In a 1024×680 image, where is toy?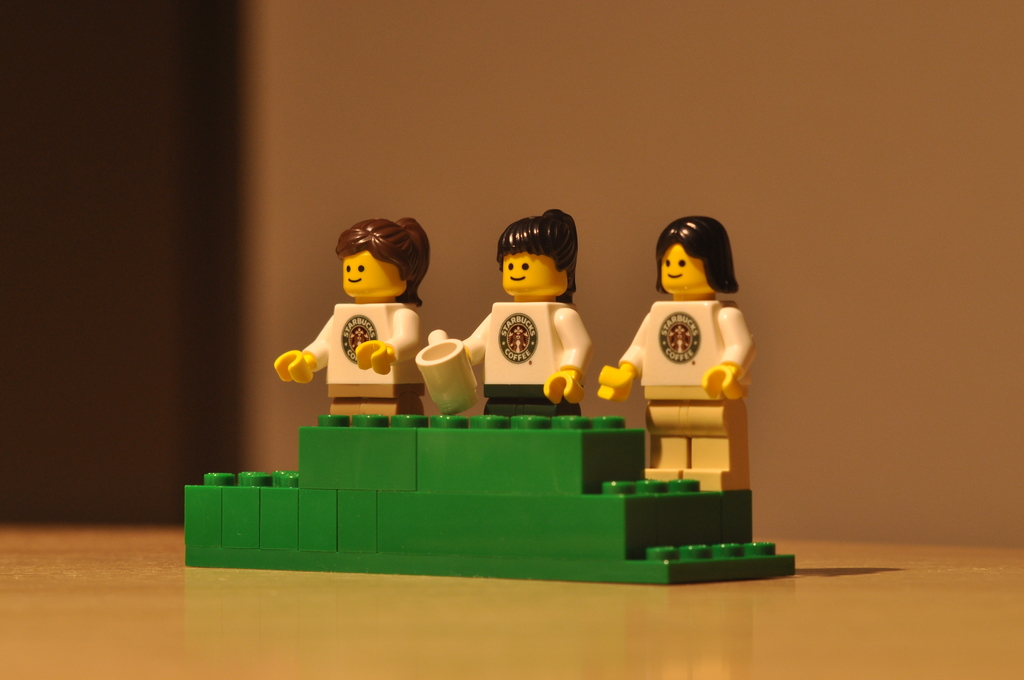
BBox(277, 213, 431, 417).
